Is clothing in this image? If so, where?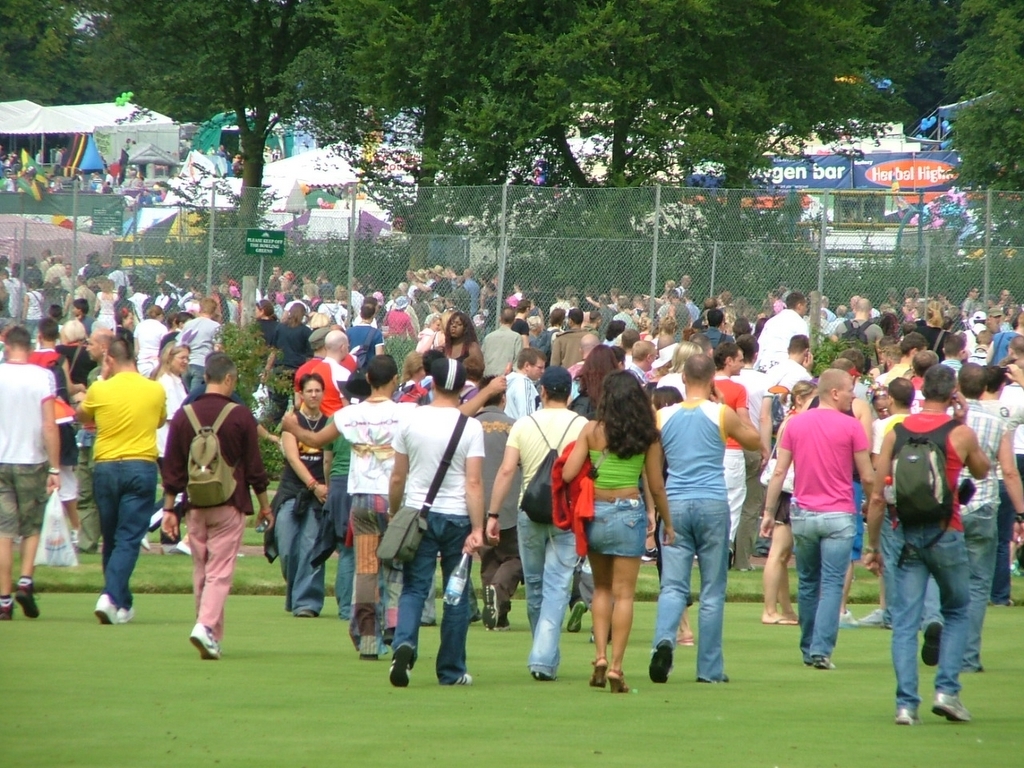
Yes, at BBox(132, 315, 167, 379).
